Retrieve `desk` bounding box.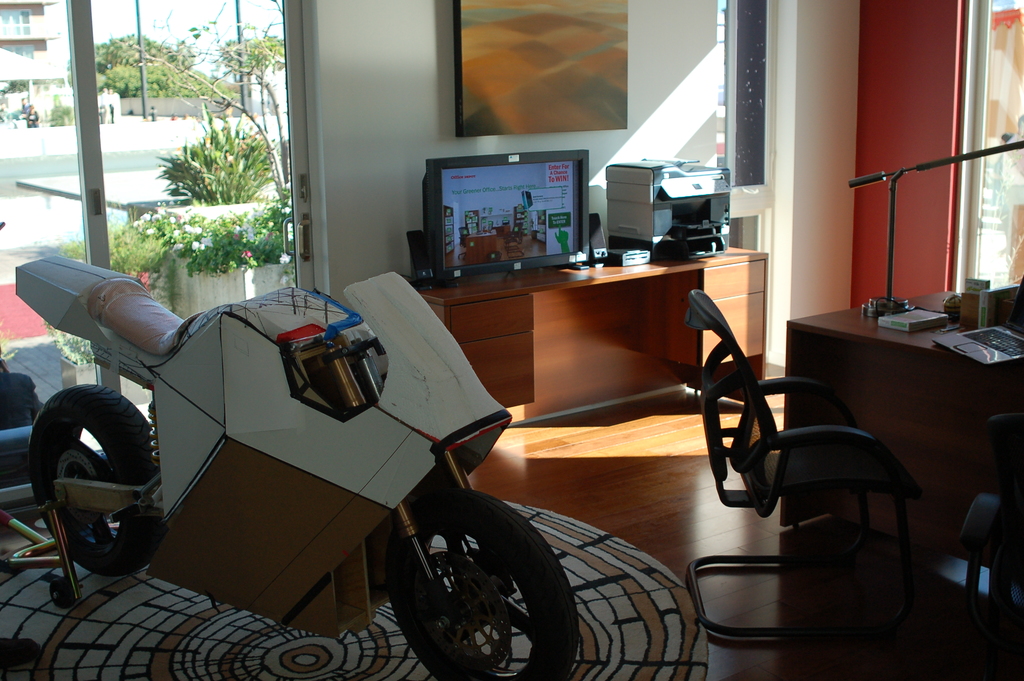
Bounding box: [x1=772, y1=264, x2=1023, y2=645].
